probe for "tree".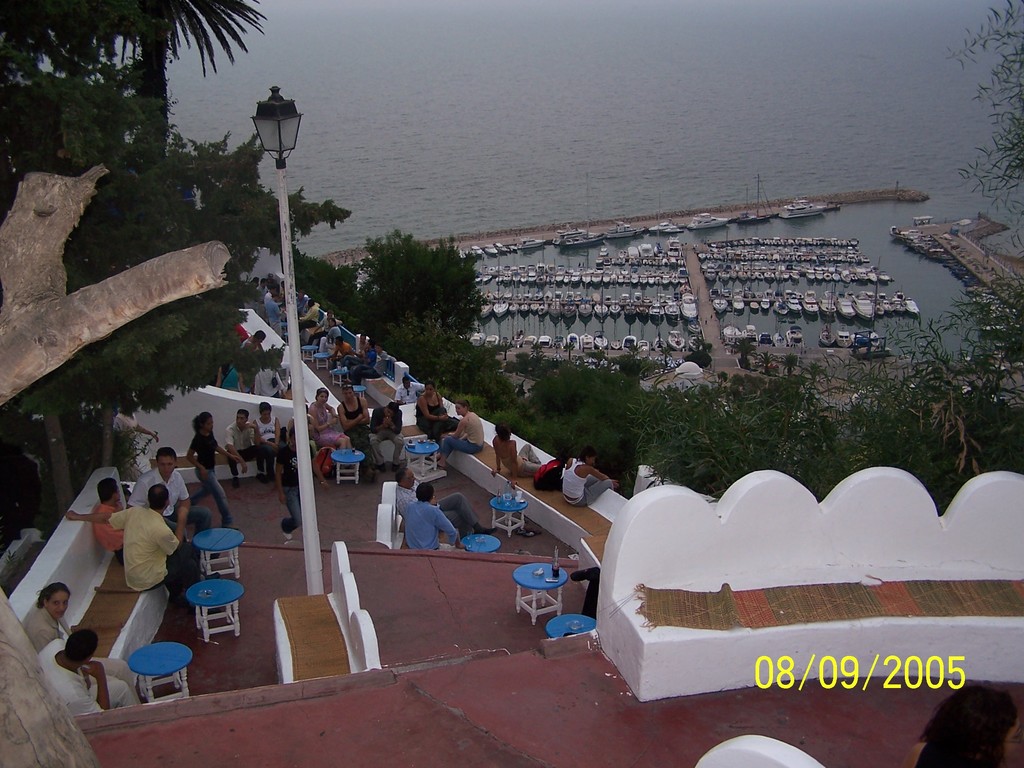
Probe result: select_region(365, 213, 474, 348).
